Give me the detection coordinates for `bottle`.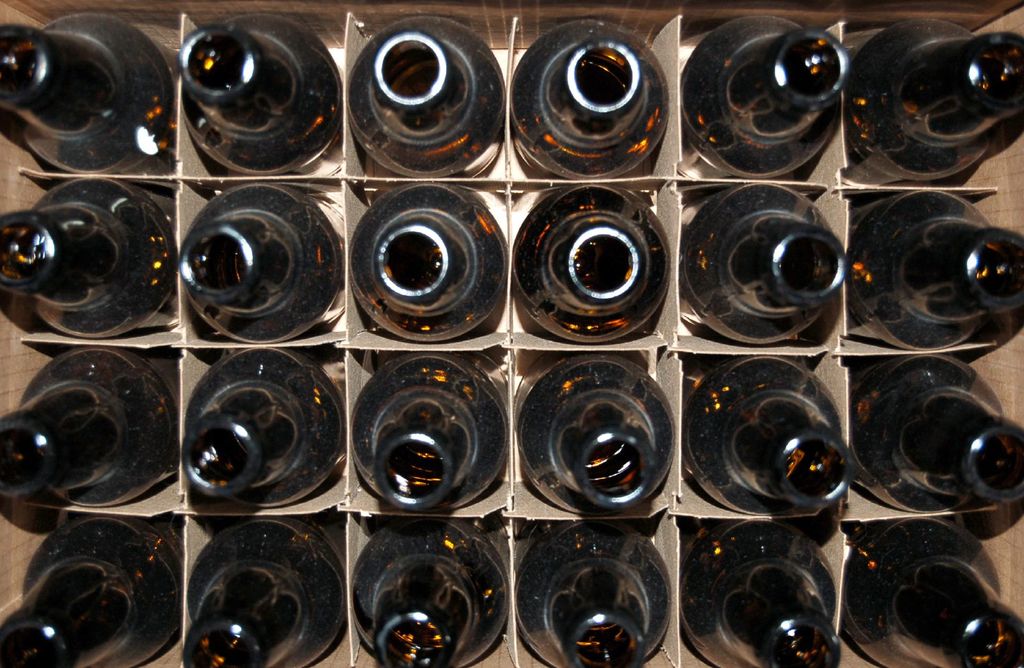
(167, 178, 342, 345).
